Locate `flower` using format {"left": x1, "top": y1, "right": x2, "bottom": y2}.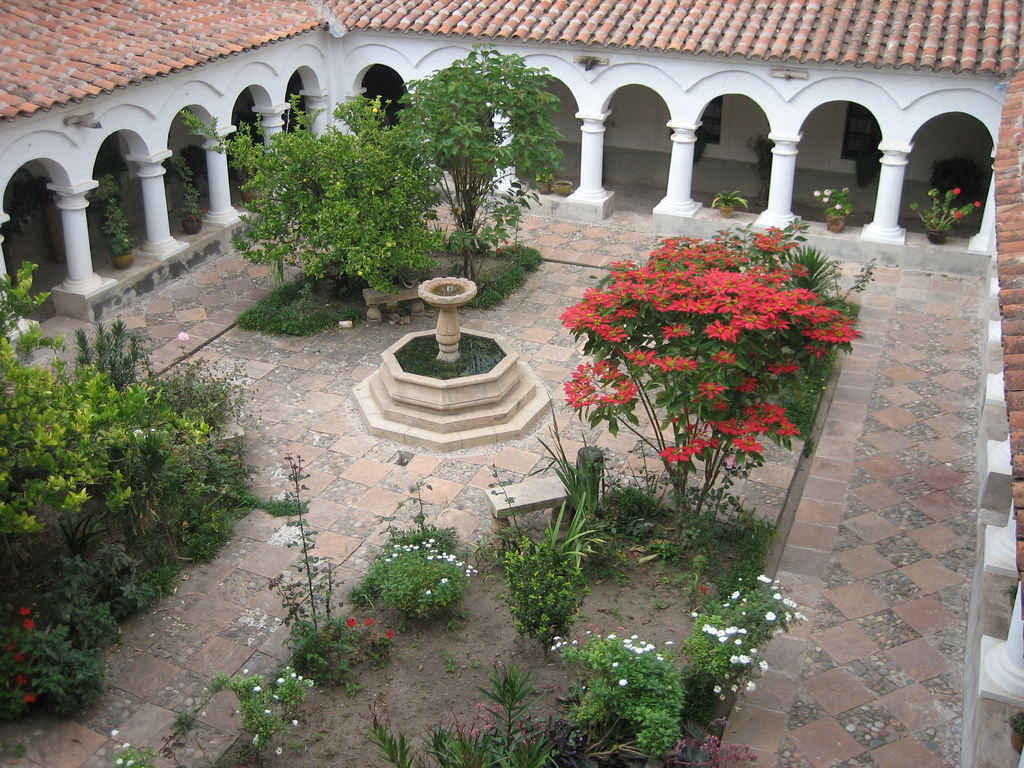
{"left": 19, "top": 606, "right": 30, "bottom": 613}.
